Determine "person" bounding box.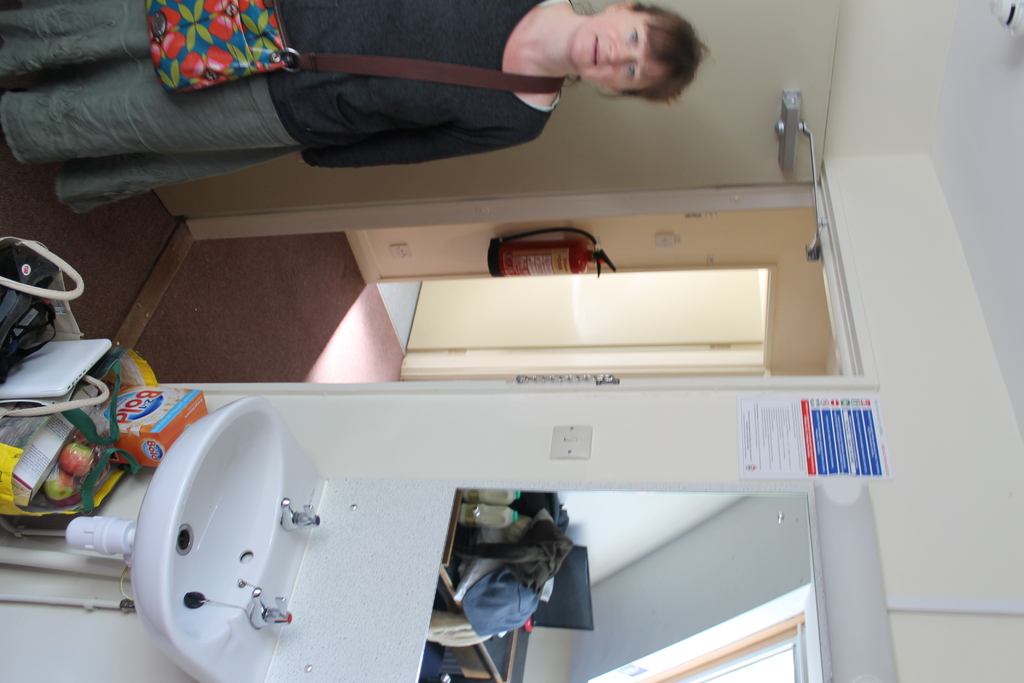
Determined: bbox(28, 0, 735, 208).
